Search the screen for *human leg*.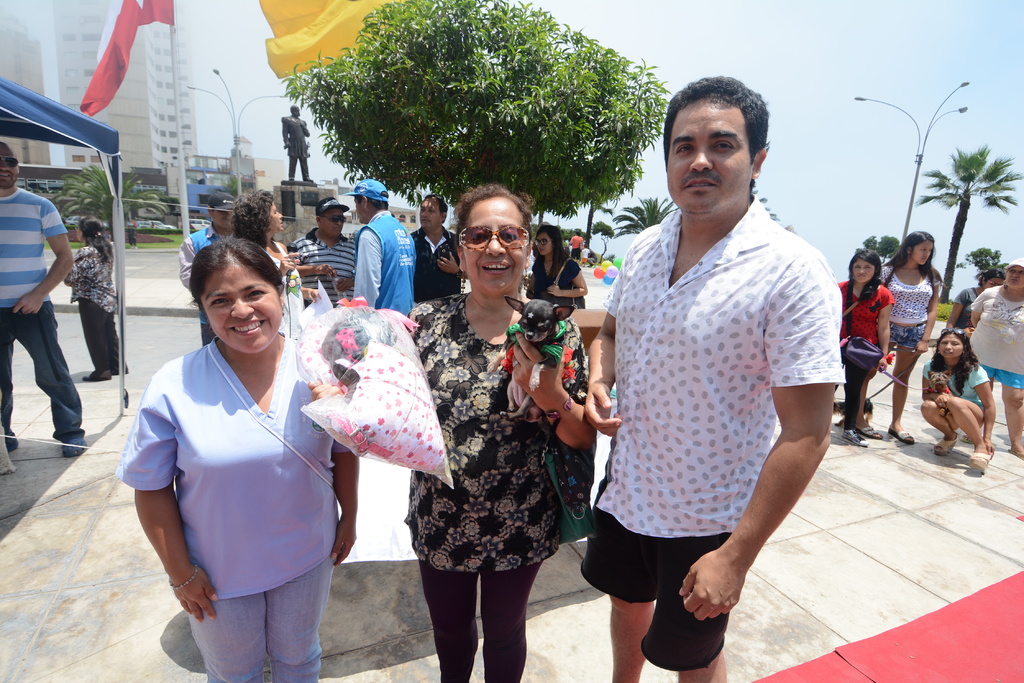
Found at crop(483, 559, 540, 682).
